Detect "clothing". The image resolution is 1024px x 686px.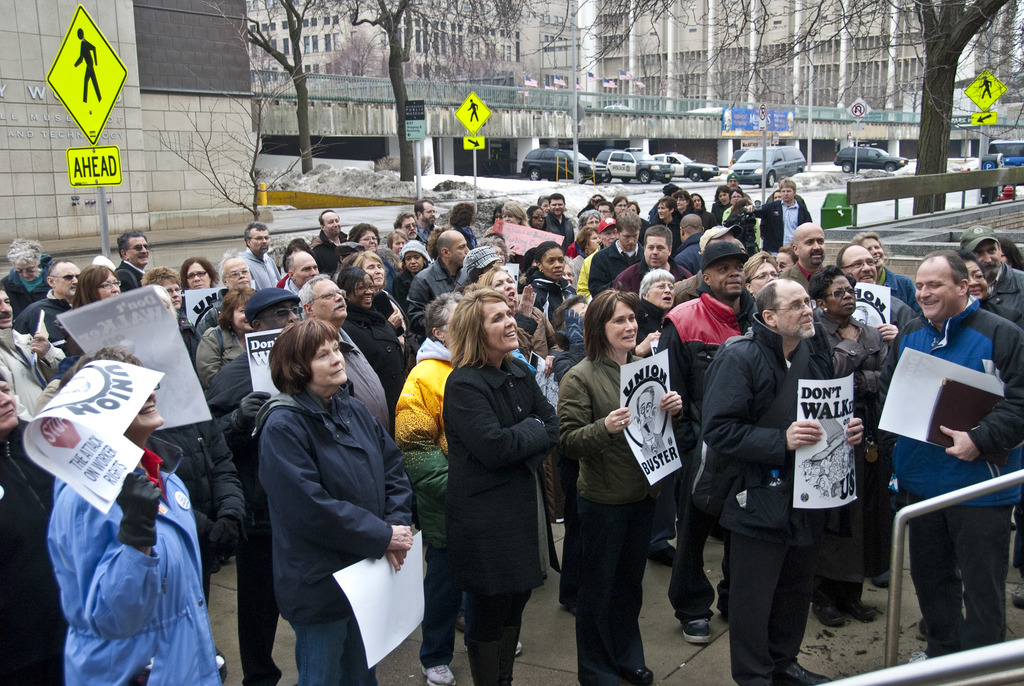
676 230 705 274.
